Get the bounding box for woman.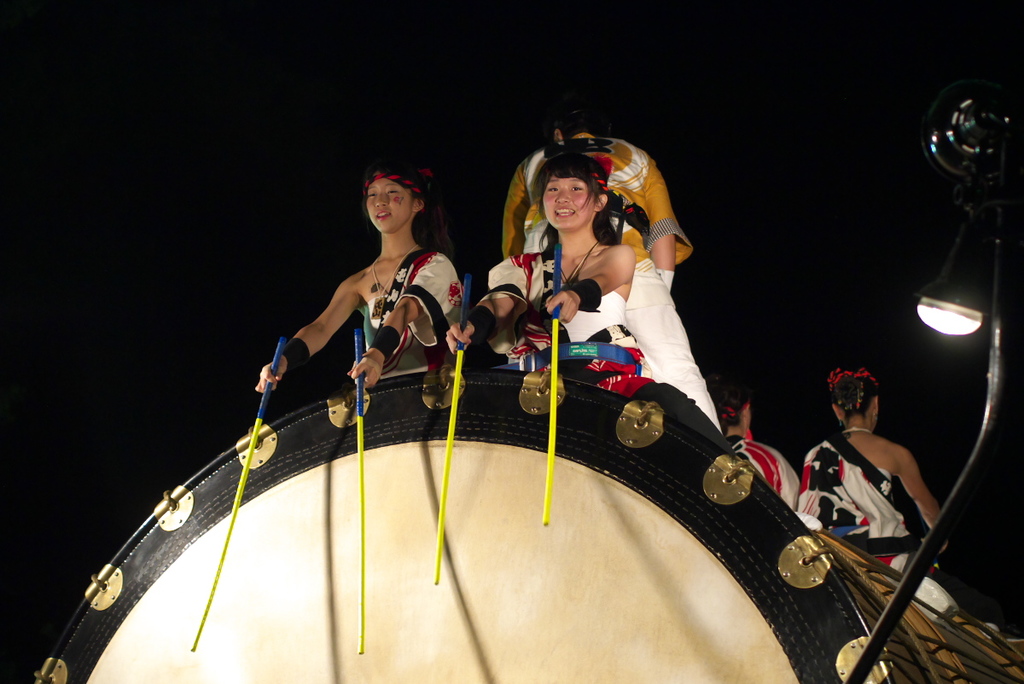
region(709, 379, 803, 519).
